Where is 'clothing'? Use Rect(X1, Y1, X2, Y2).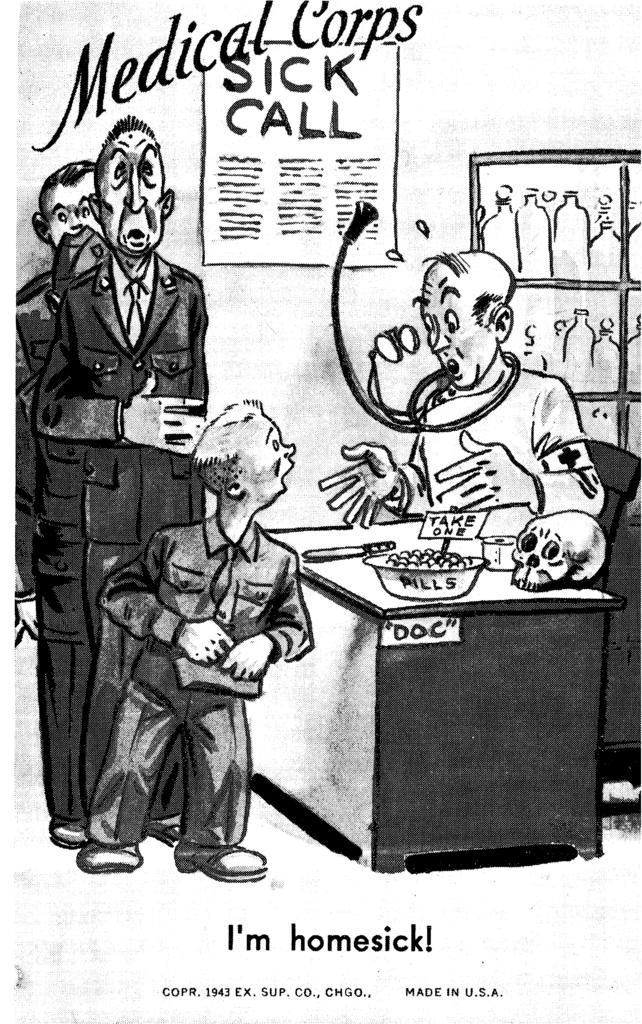
Rect(24, 246, 222, 827).
